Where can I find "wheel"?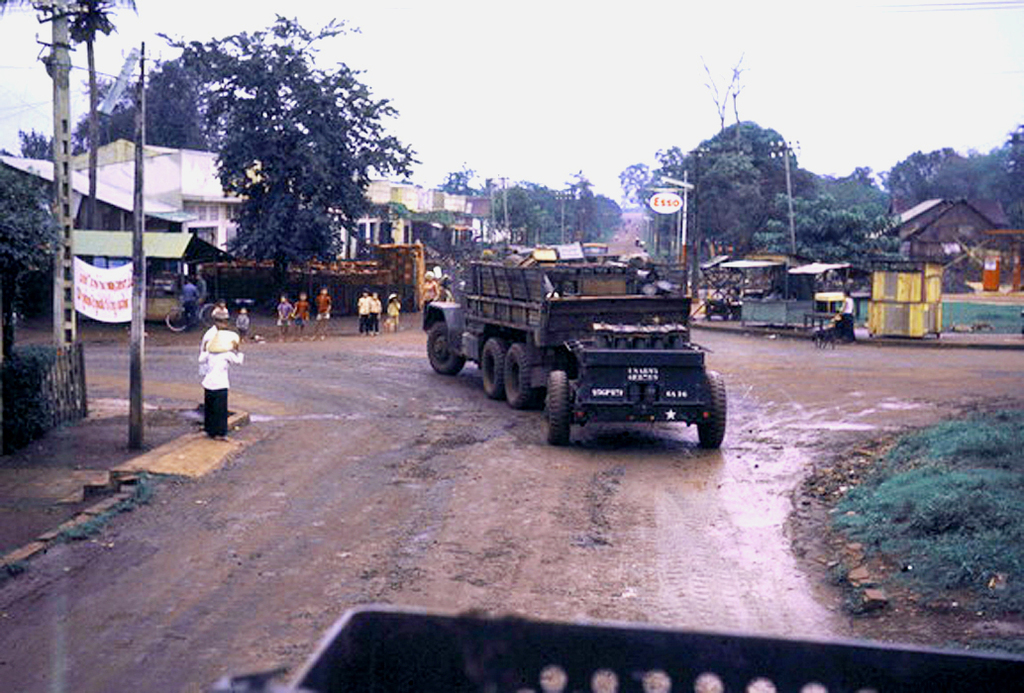
You can find it at bbox(166, 309, 190, 334).
